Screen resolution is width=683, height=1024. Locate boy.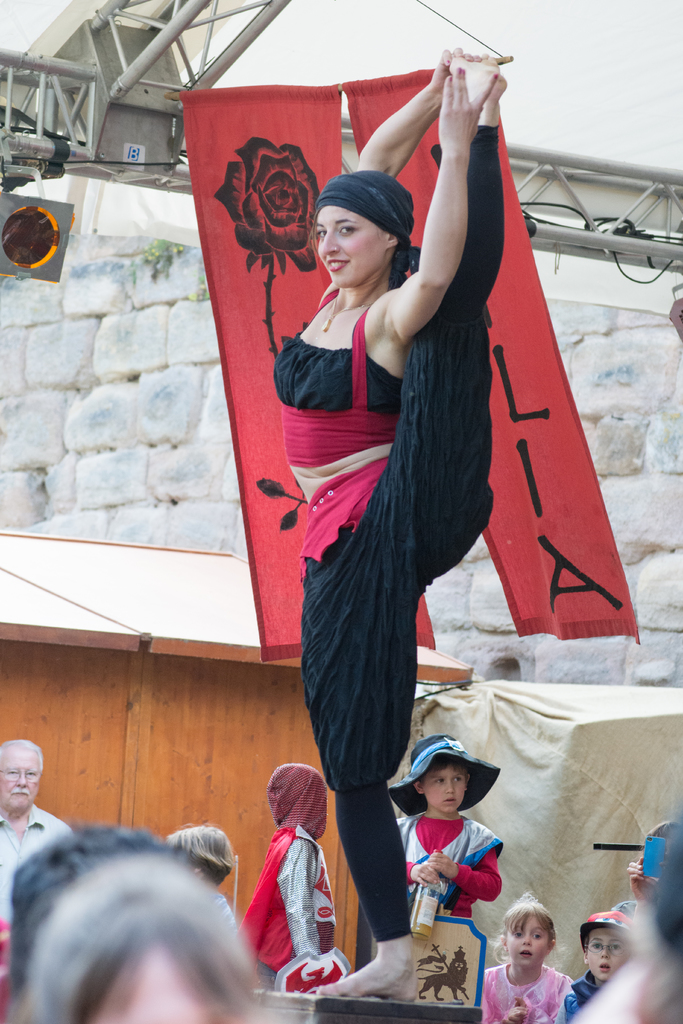
box=[242, 764, 362, 1007].
